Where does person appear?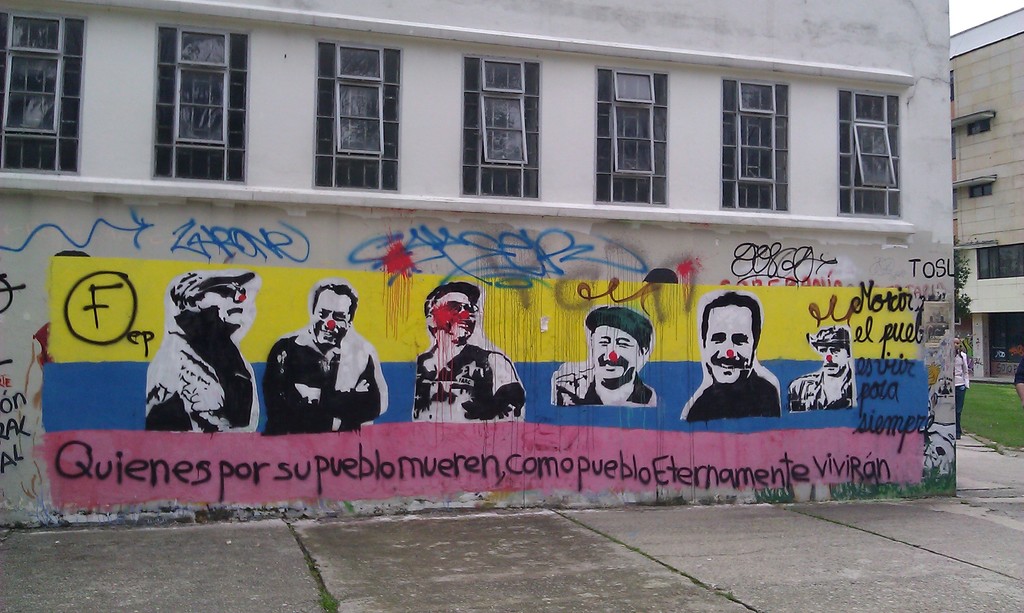
Appears at left=416, top=286, right=529, bottom=424.
